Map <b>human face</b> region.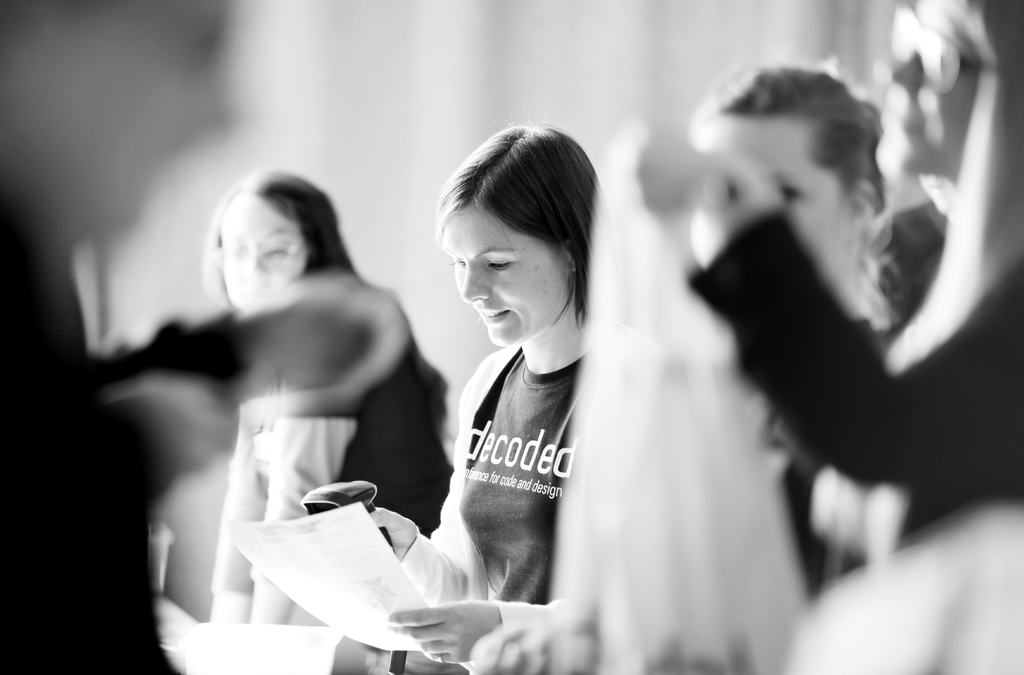
Mapped to 9,0,232,237.
